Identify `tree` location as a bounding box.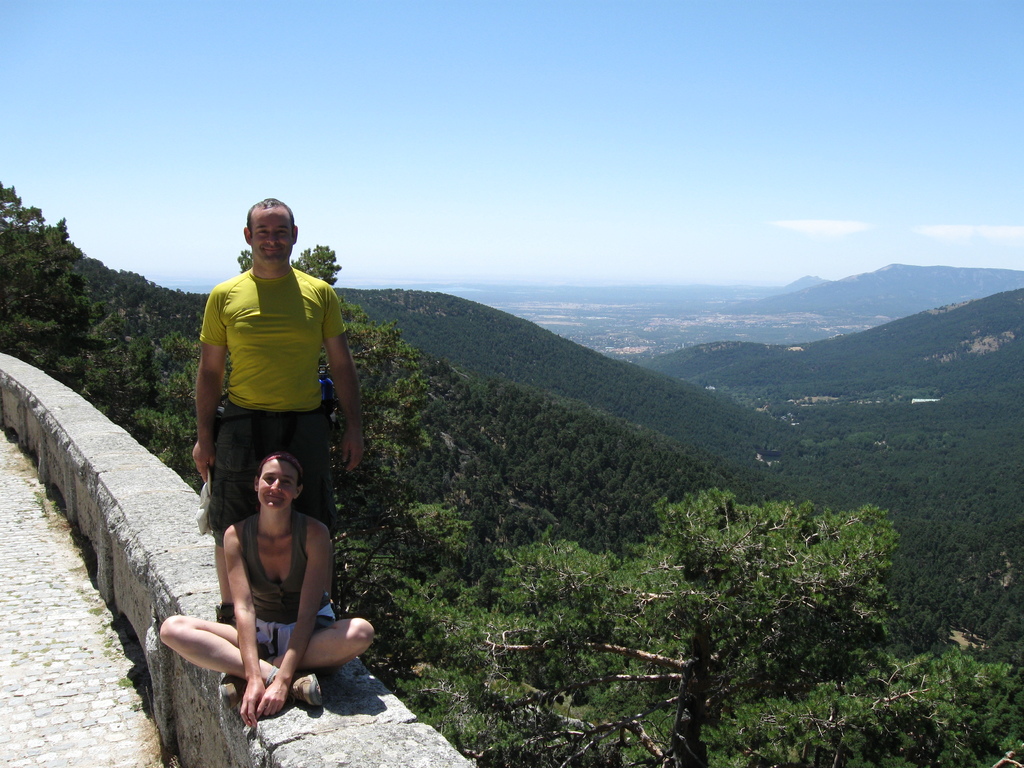
<region>239, 244, 422, 375</region>.
